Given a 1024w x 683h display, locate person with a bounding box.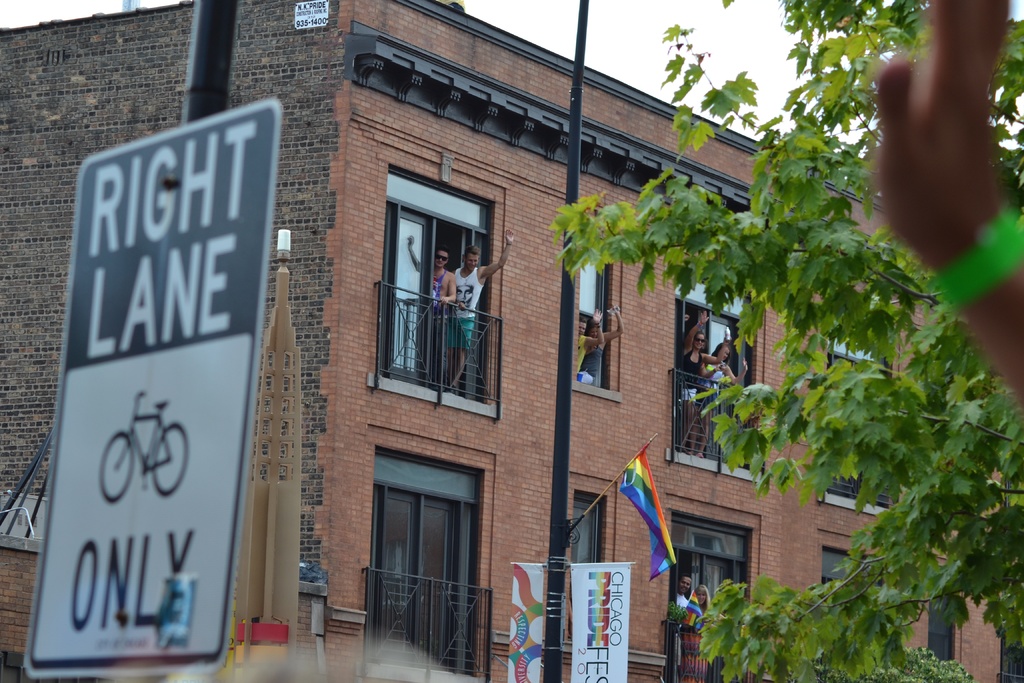
Located: bbox(684, 307, 733, 454).
